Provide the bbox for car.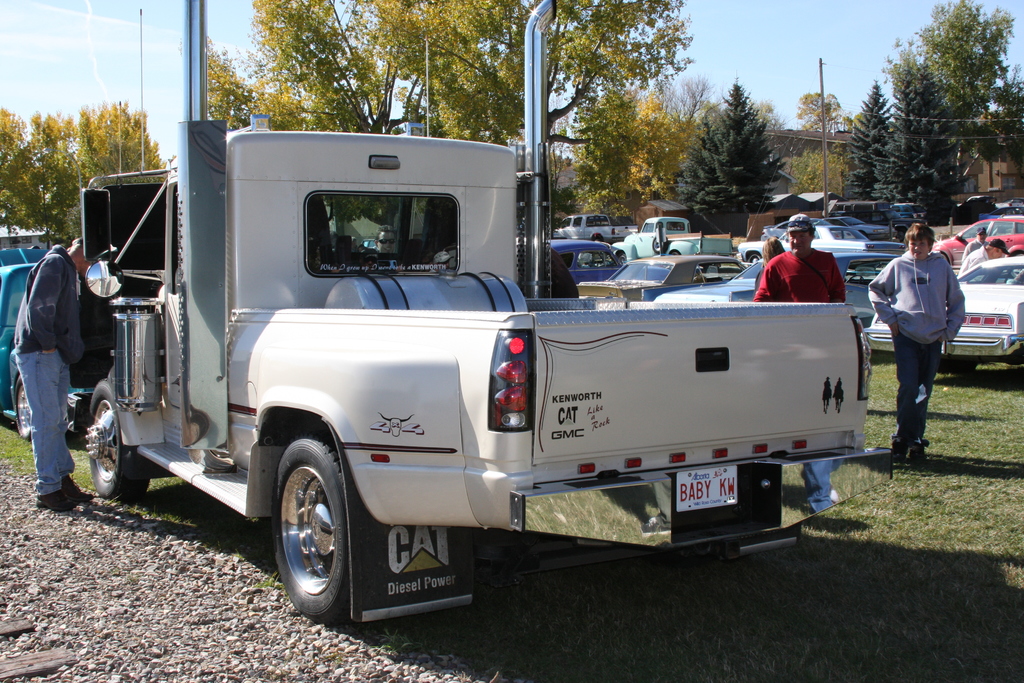
[x1=646, y1=249, x2=895, y2=322].
